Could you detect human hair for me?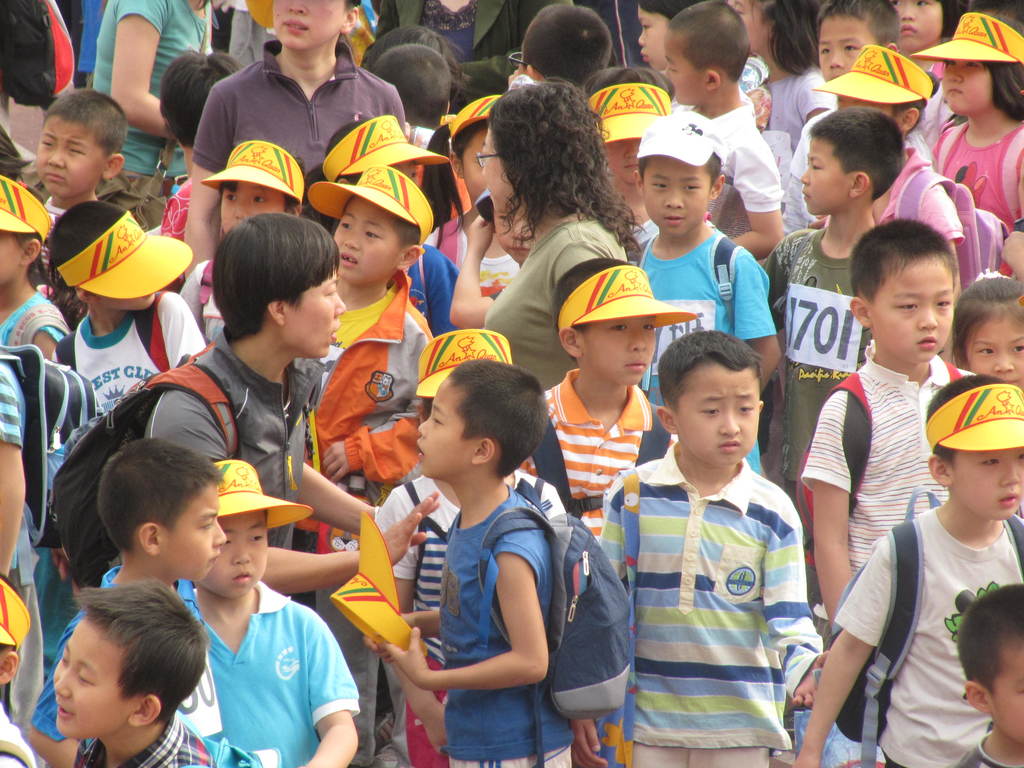
Detection result: left=938, top=0, right=973, bottom=38.
